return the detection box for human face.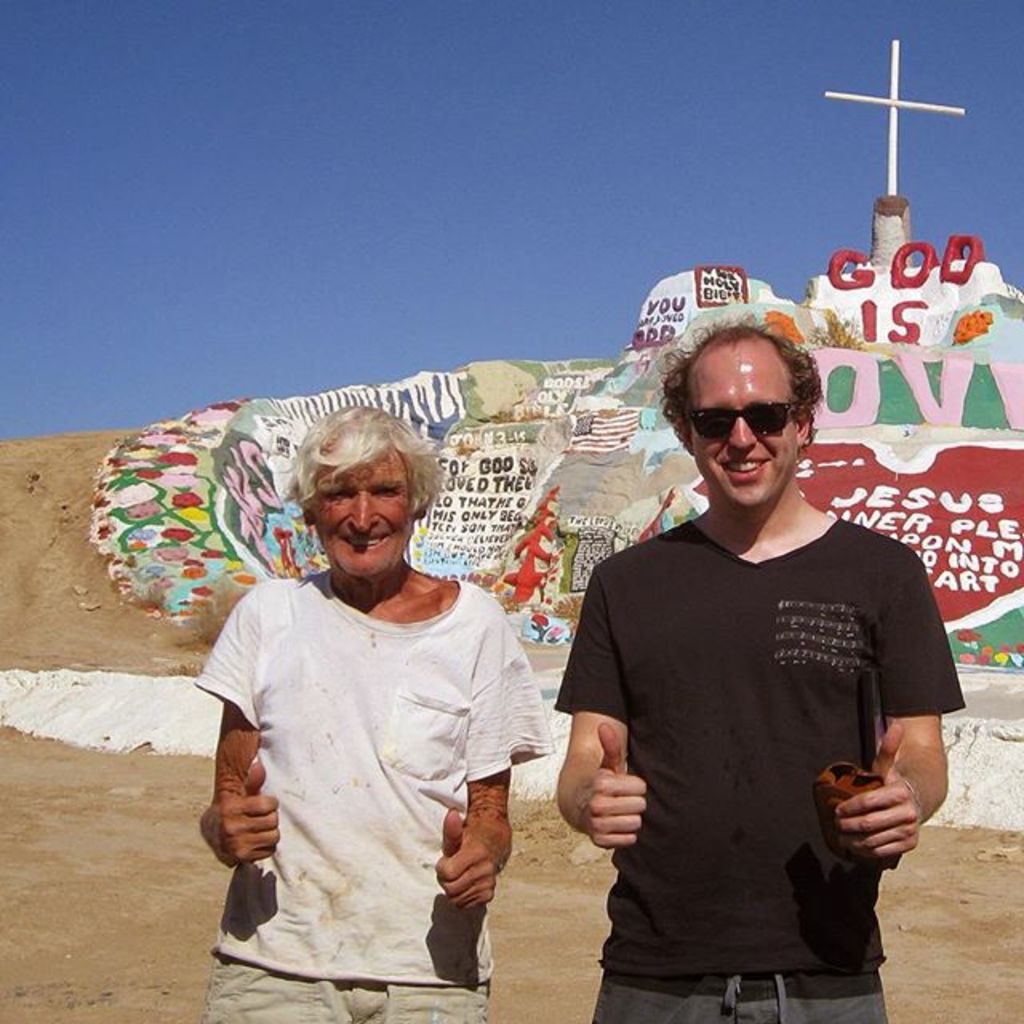
pyautogui.locateOnScreen(310, 445, 408, 576).
